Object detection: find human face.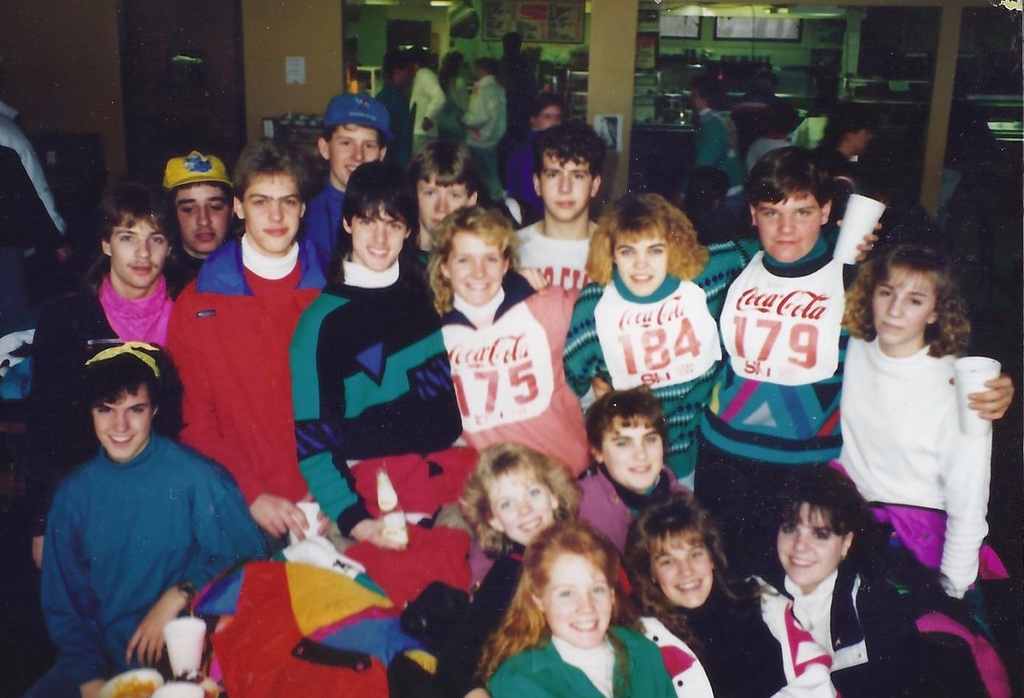
Rect(620, 236, 667, 298).
